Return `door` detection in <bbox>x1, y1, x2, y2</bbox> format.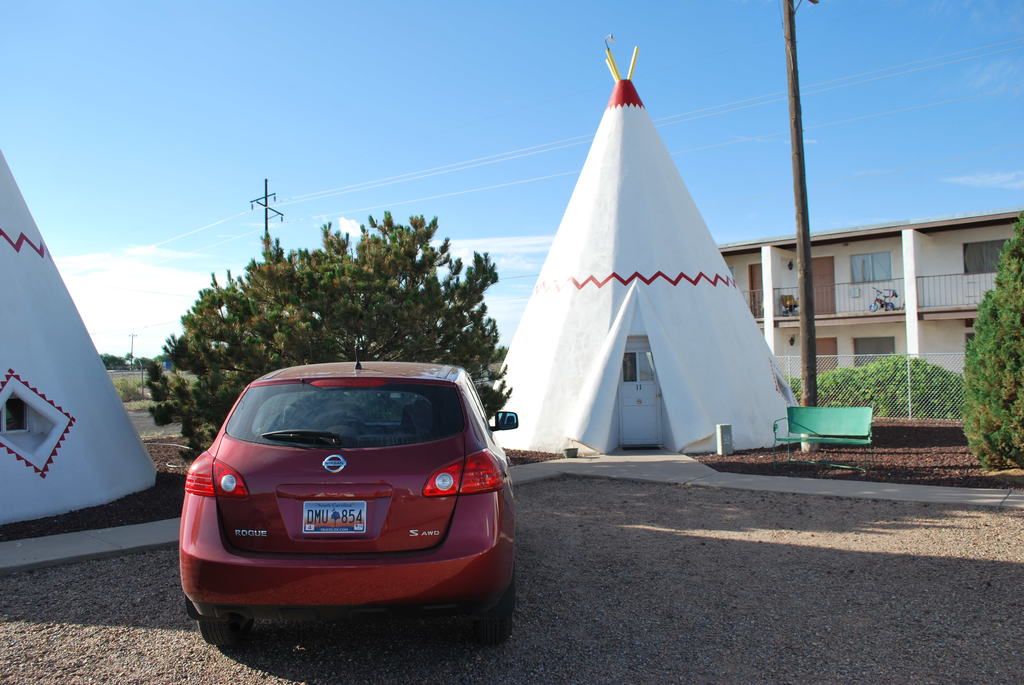
<bbox>852, 335, 893, 384</bbox>.
